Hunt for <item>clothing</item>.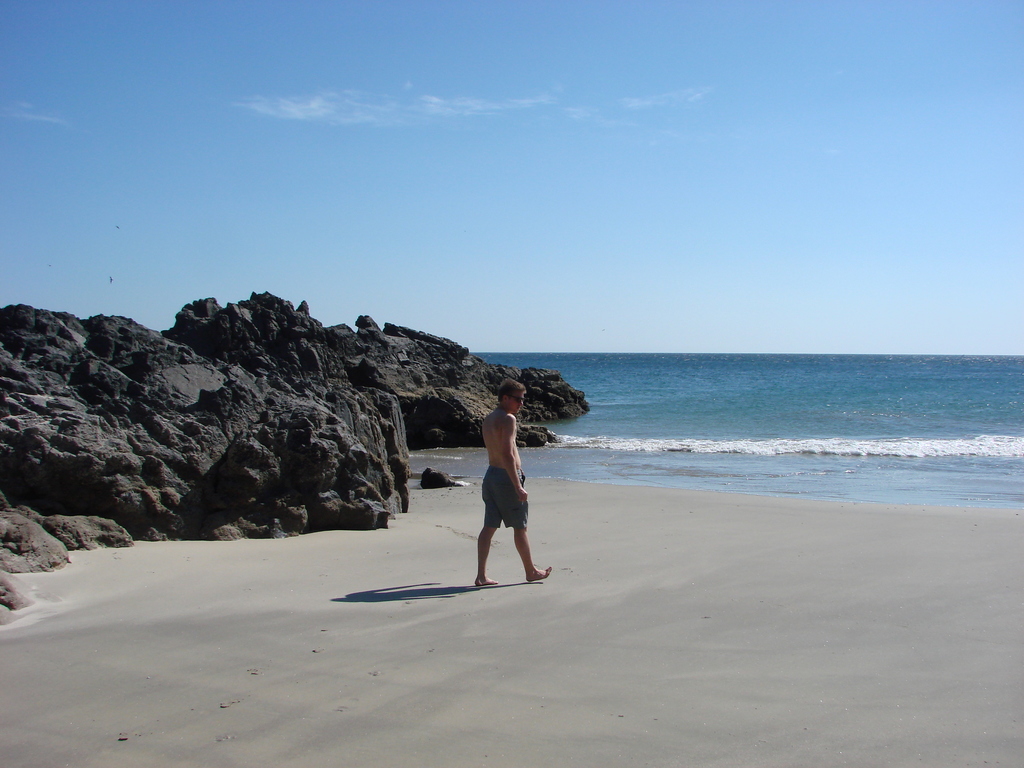
Hunted down at 453 403 555 577.
